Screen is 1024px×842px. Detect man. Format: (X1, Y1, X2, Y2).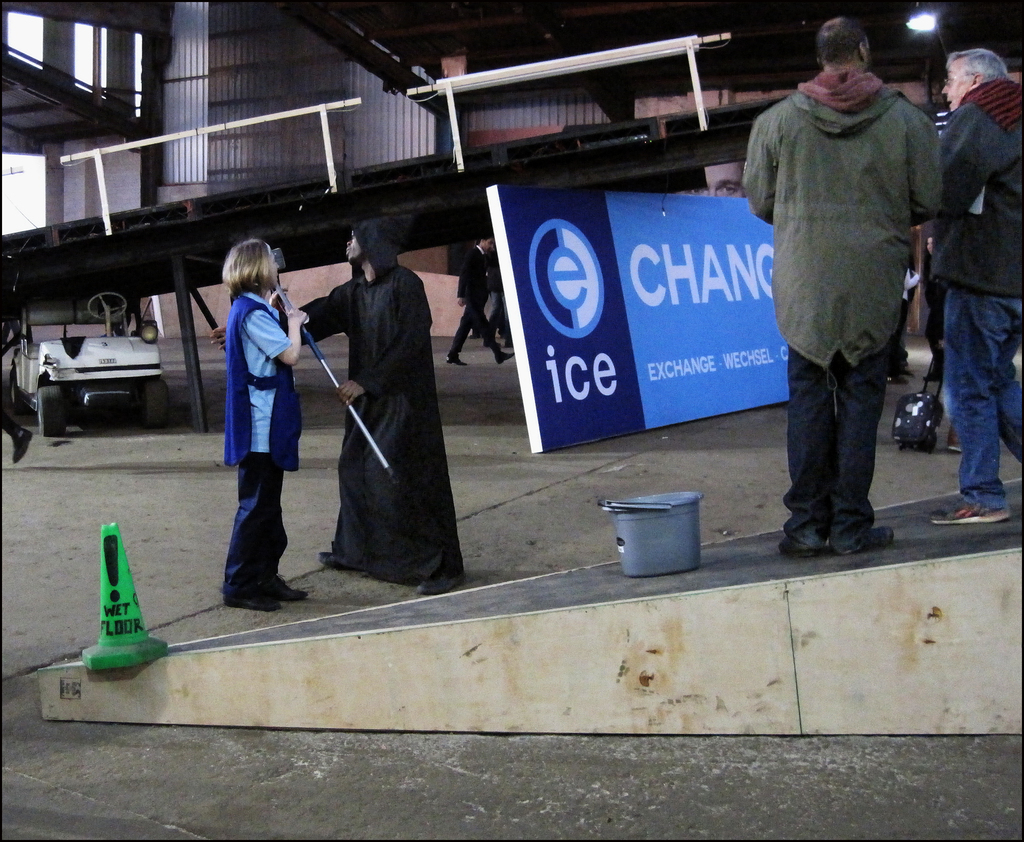
(440, 236, 507, 369).
